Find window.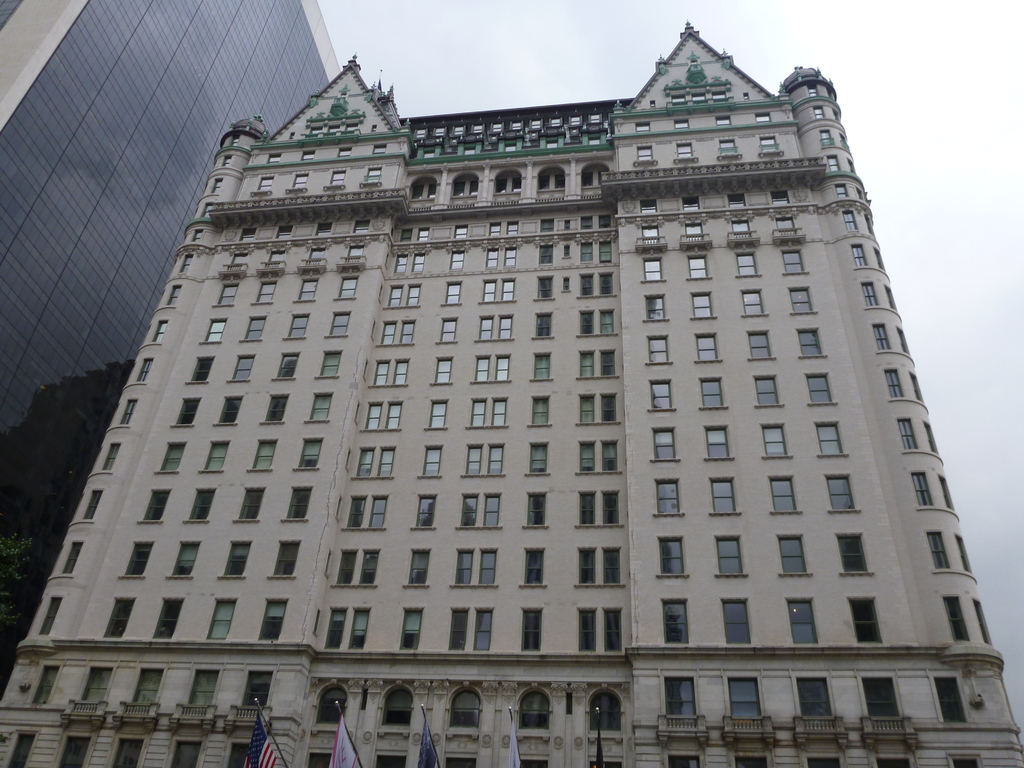
{"x1": 333, "y1": 493, "x2": 344, "y2": 525}.
